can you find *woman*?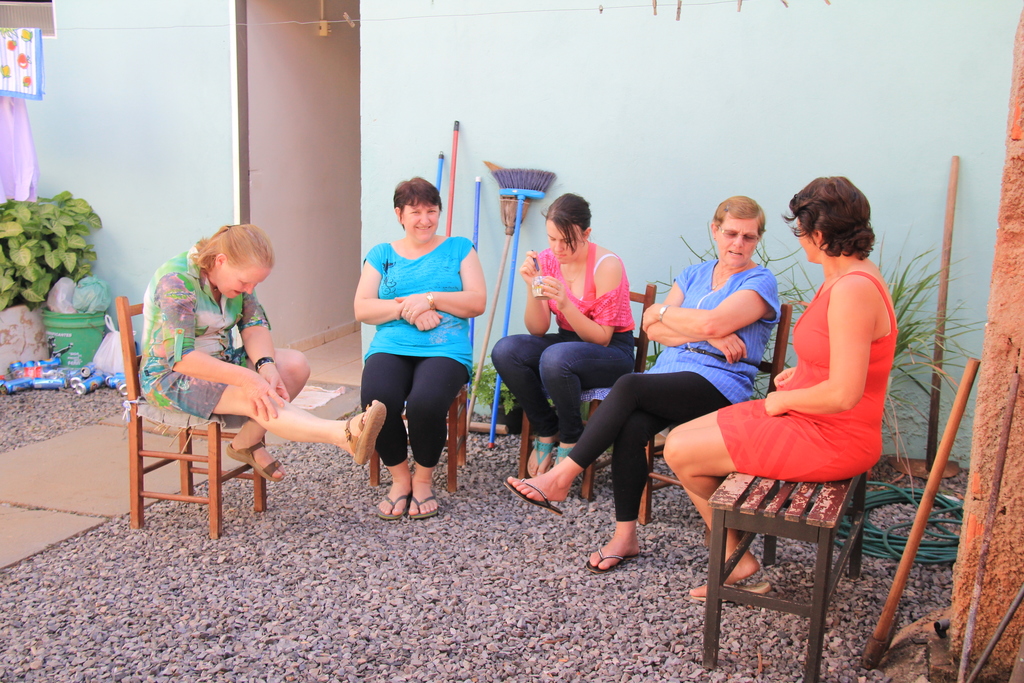
Yes, bounding box: x1=496 y1=187 x2=785 y2=579.
